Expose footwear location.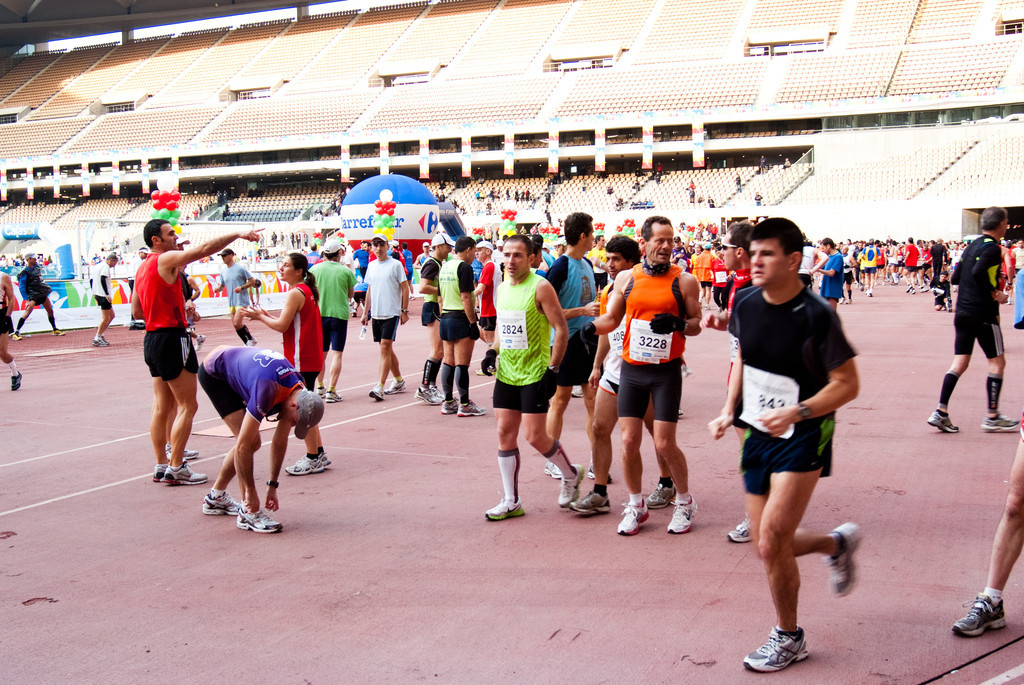
Exposed at BBox(982, 411, 1023, 432).
